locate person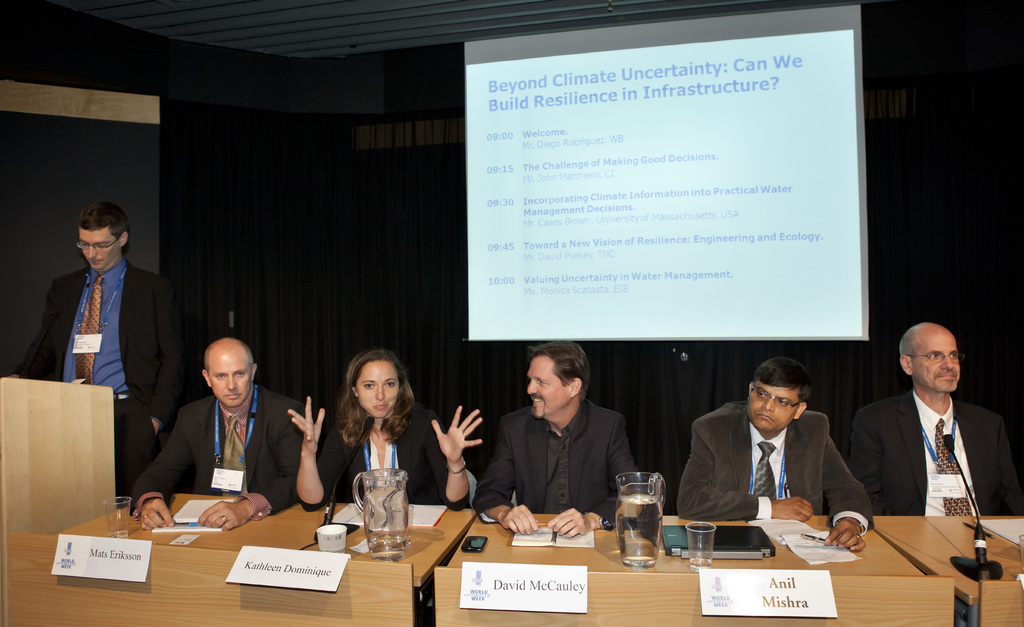
<box>129,333,324,527</box>
